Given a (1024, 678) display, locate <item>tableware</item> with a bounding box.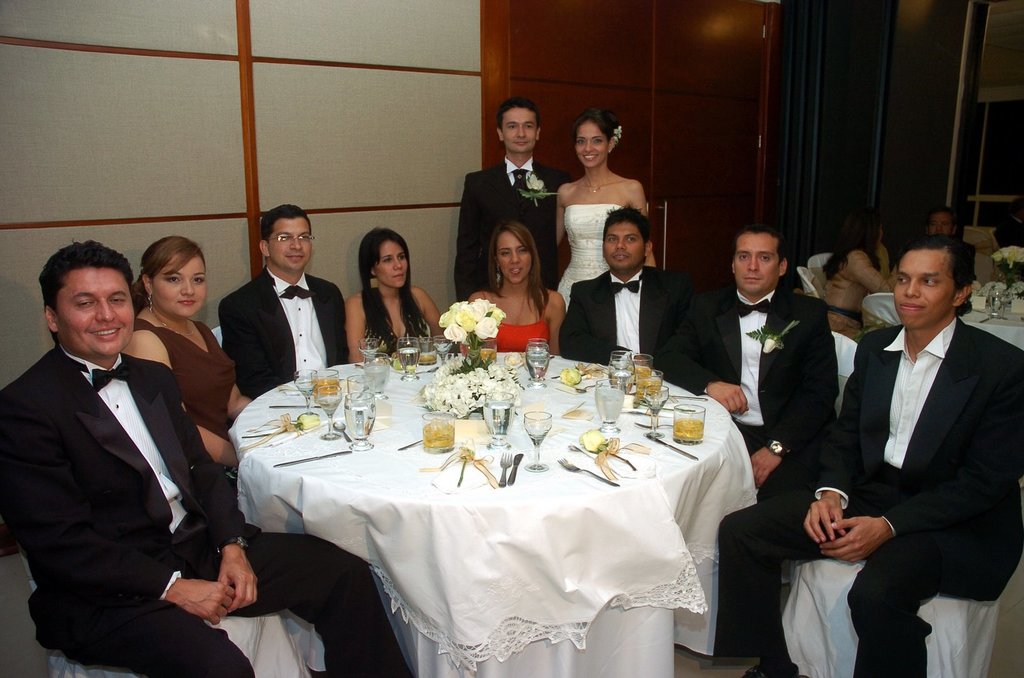
Located: Rect(646, 435, 696, 461).
